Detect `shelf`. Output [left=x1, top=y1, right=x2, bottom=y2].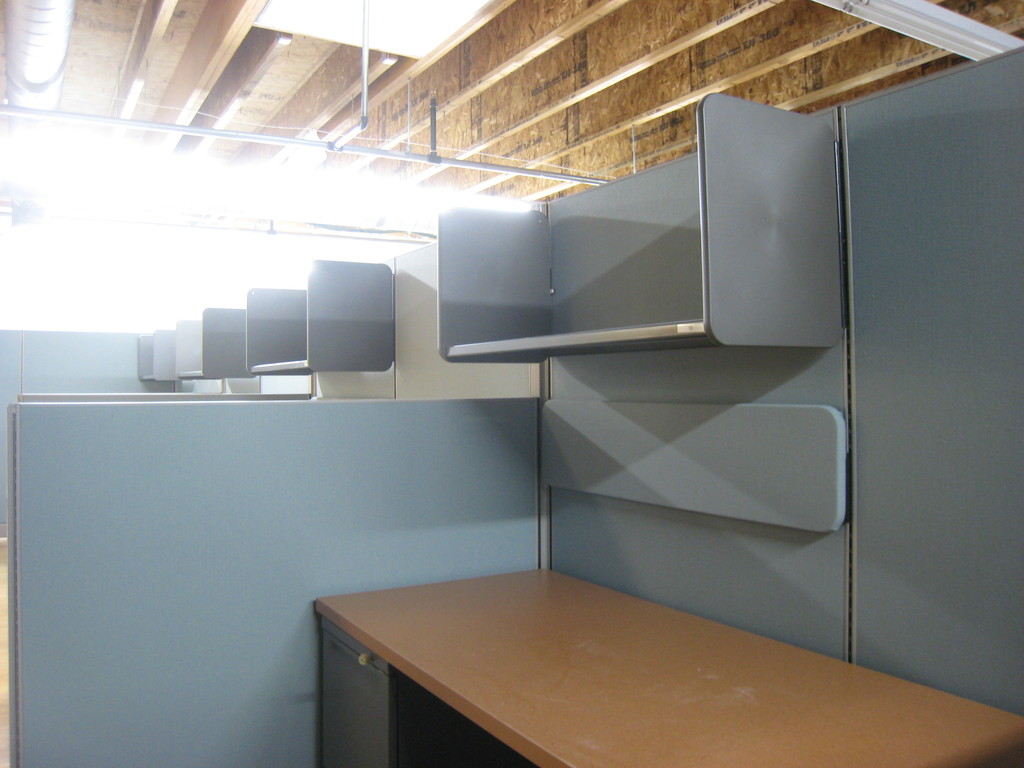
[left=446, top=106, right=840, bottom=378].
